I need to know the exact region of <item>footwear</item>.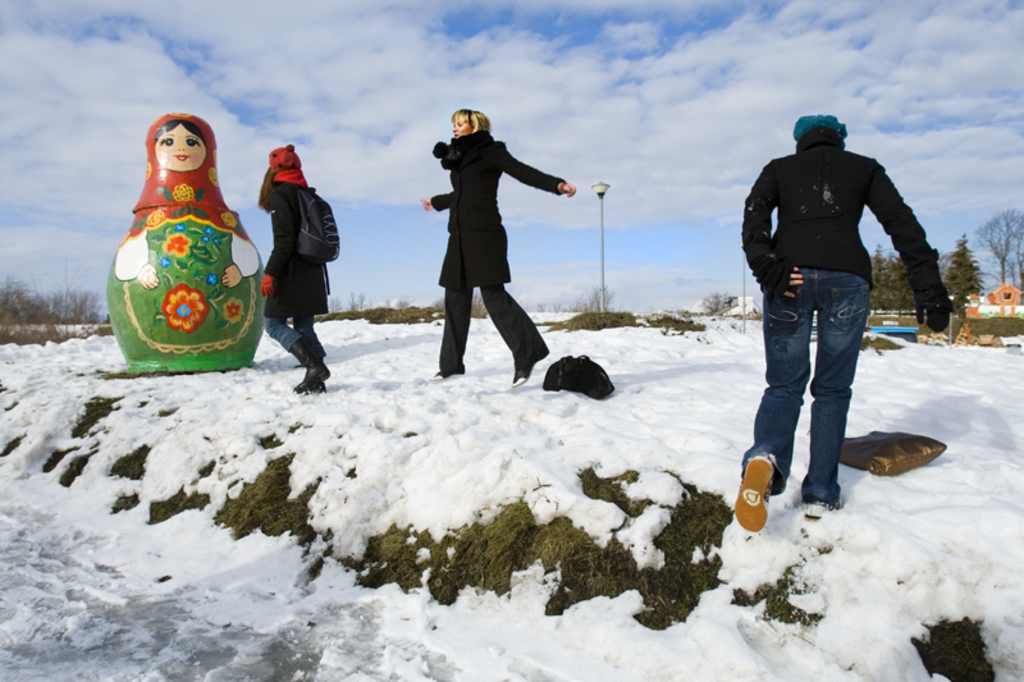
Region: 305:338:330:390.
